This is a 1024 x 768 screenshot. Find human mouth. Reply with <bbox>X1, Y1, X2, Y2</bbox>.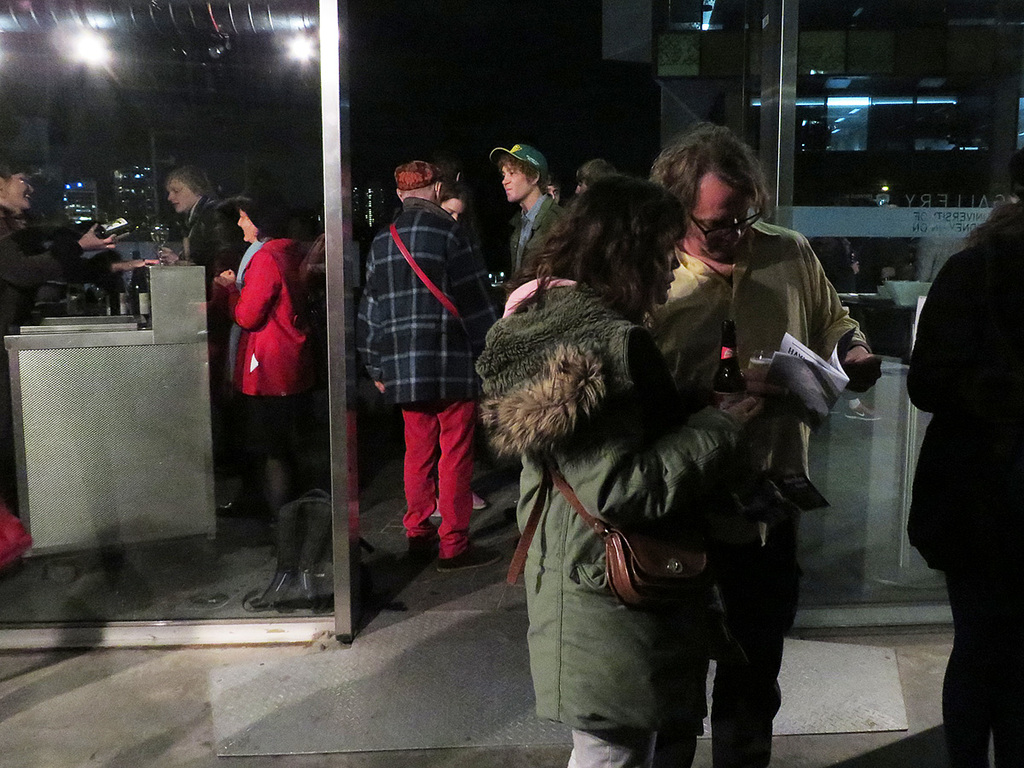
<bbox>720, 245, 734, 248</bbox>.
